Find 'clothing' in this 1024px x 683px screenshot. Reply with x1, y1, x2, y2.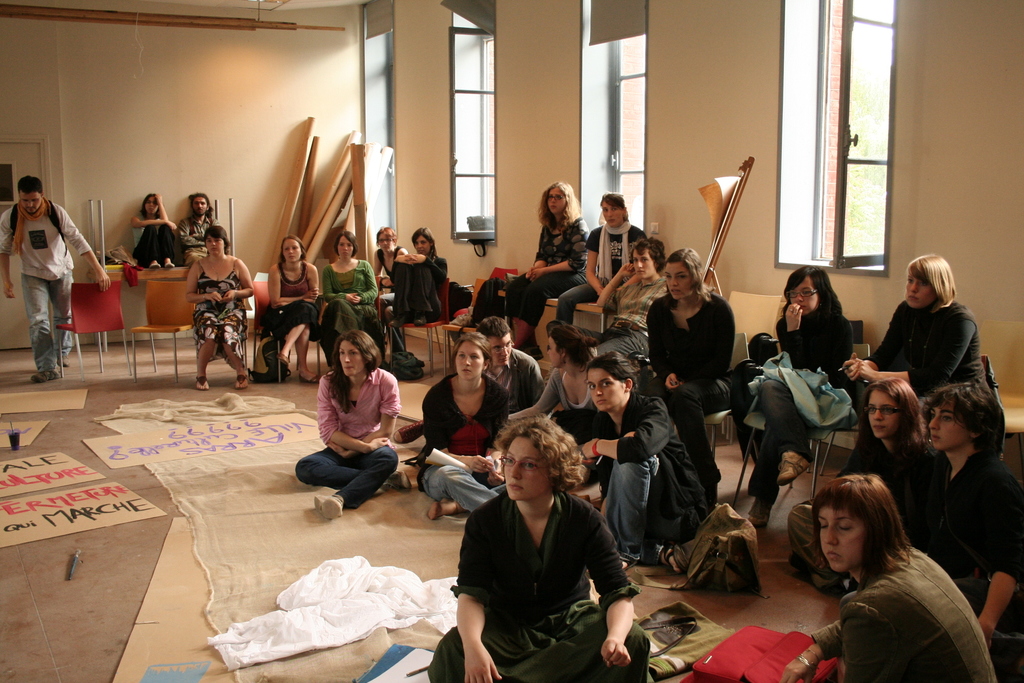
531, 372, 620, 439.
